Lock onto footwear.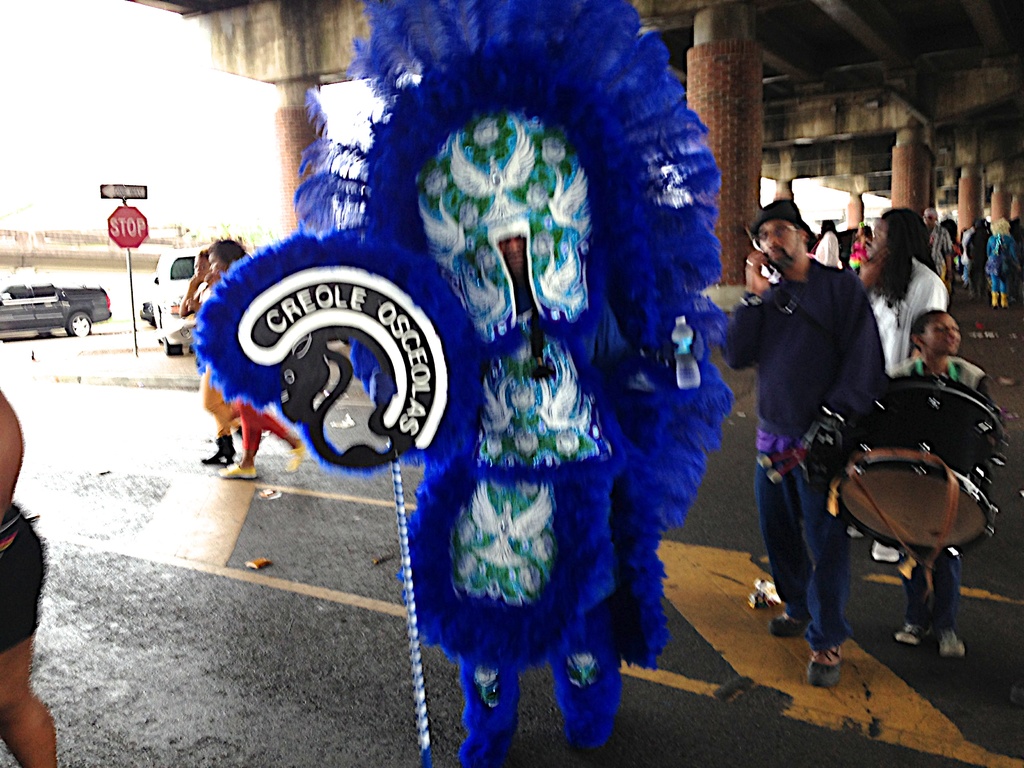
Locked: [x1=872, y1=540, x2=902, y2=561].
